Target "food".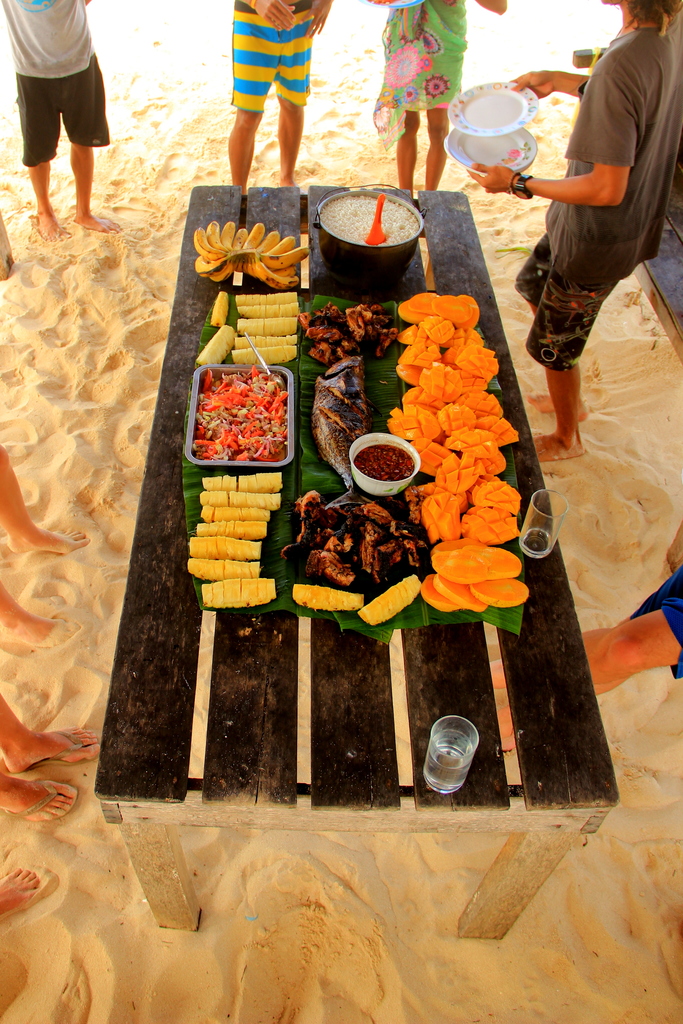
Target region: box(198, 489, 284, 512).
